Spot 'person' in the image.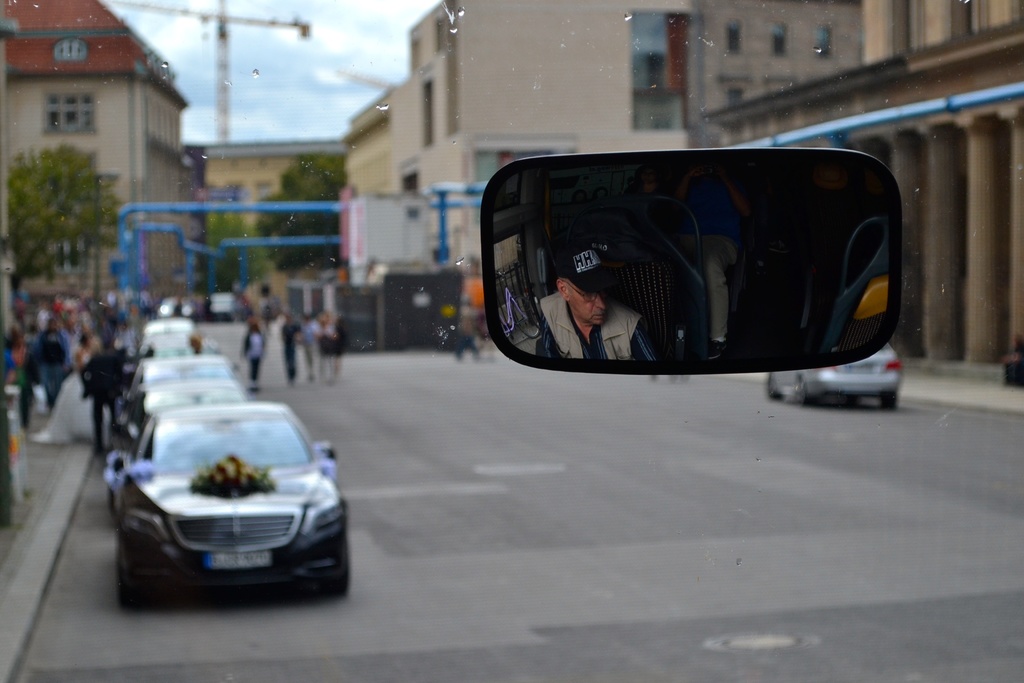
'person' found at <bbox>535, 251, 664, 361</bbox>.
